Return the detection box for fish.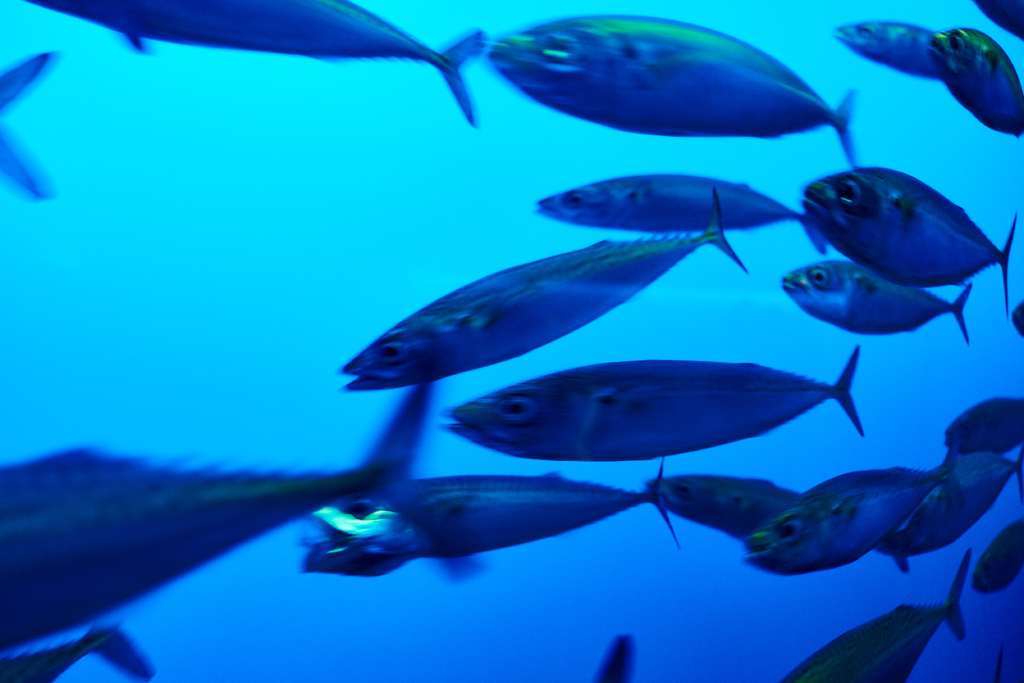
924,26,1023,136.
